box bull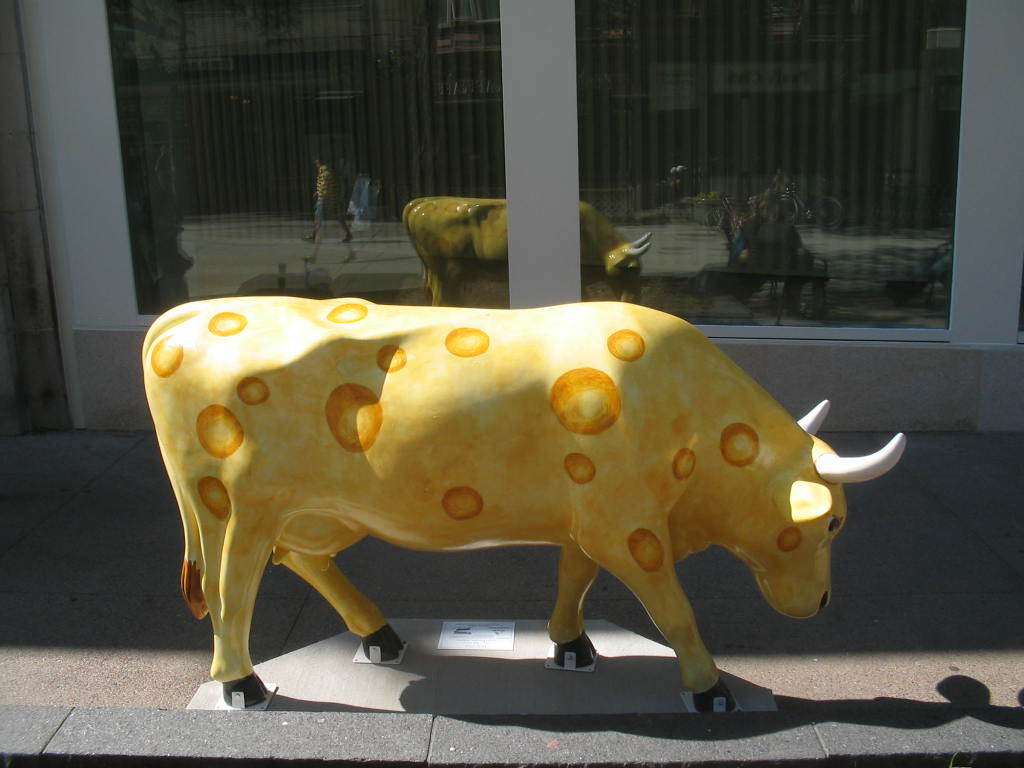
BBox(138, 290, 911, 723)
